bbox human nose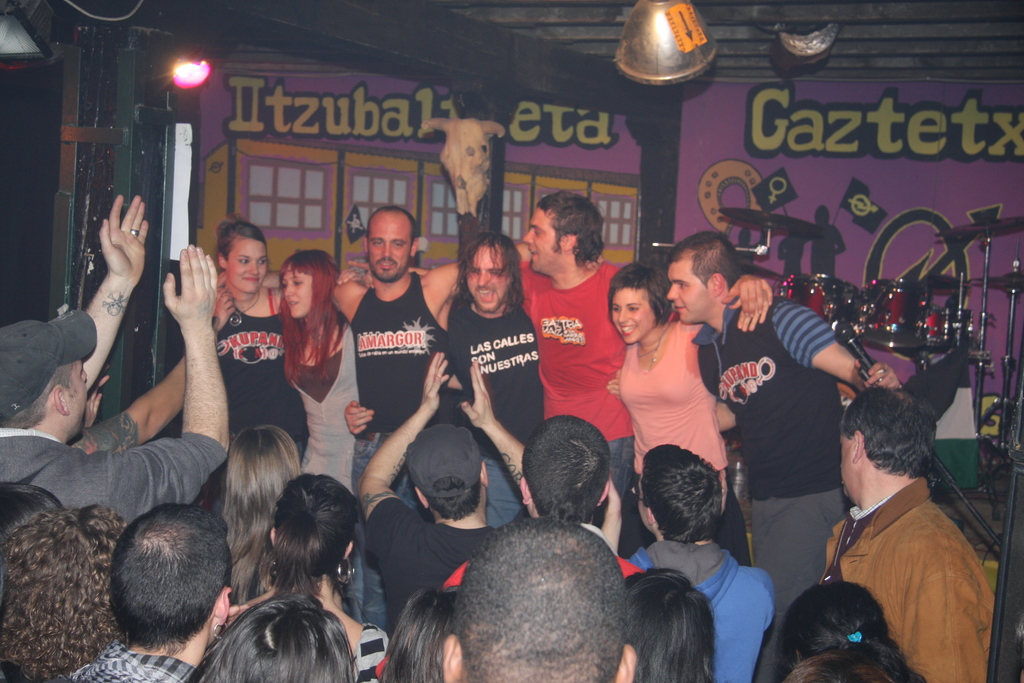
(524,231,532,242)
